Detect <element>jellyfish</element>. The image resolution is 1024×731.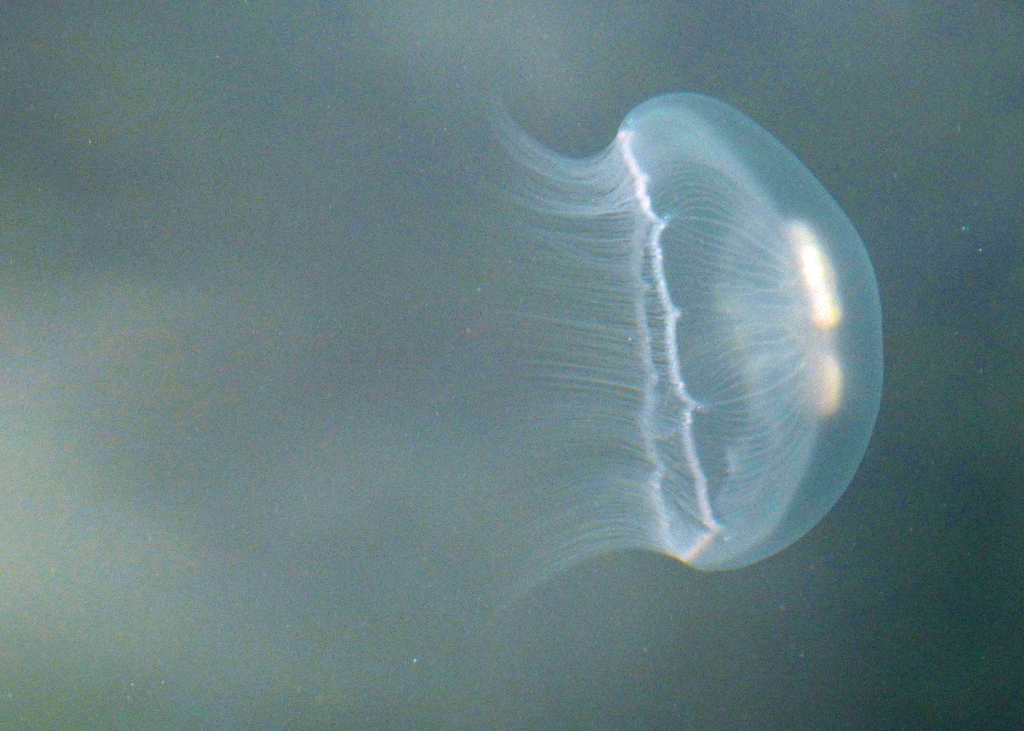
<region>474, 94, 886, 614</region>.
